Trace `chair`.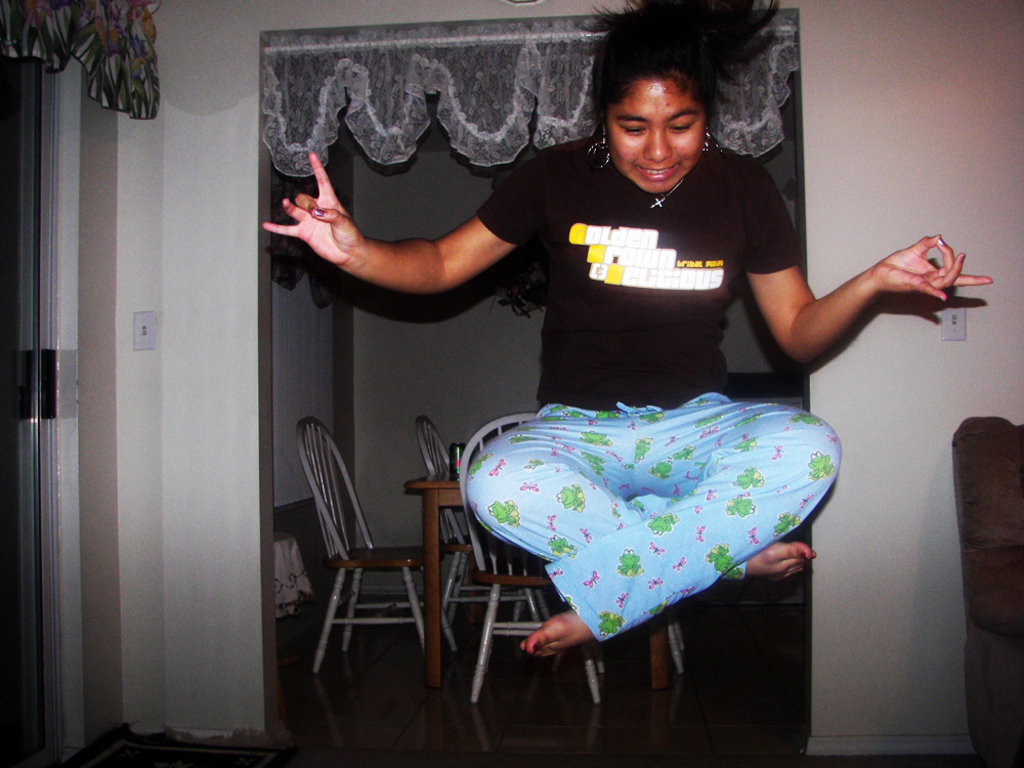
Traced to <bbox>417, 413, 519, 638</bbox>.
